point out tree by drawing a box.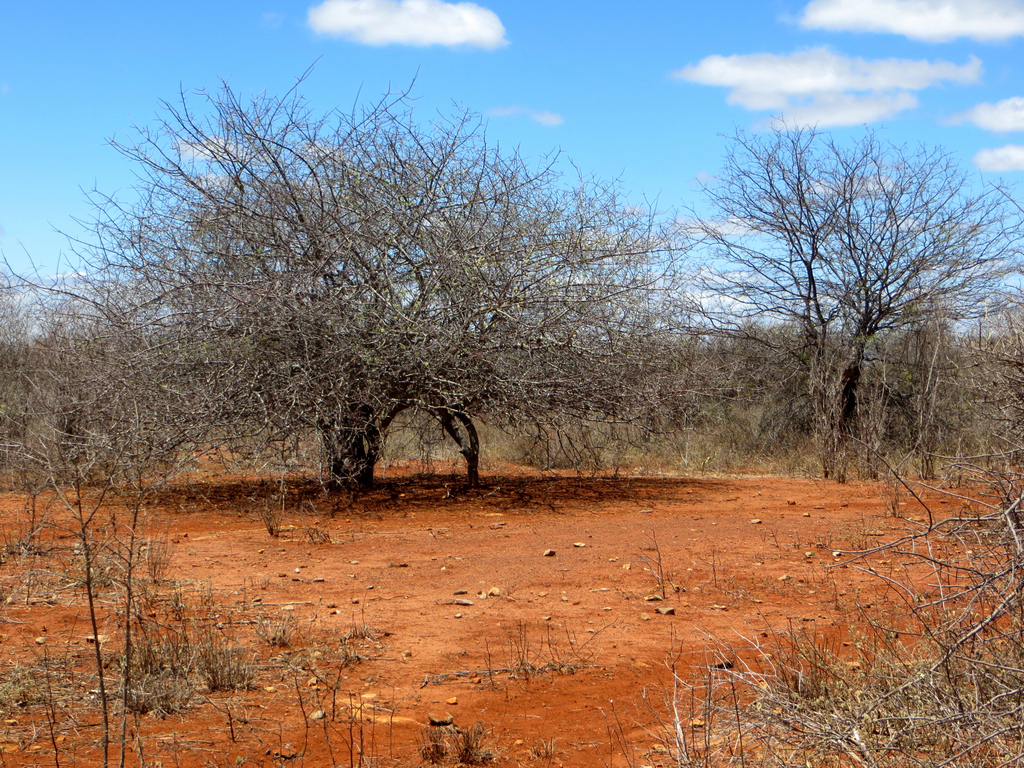
(x1=68, y1=67, x2=726, y2=507).
